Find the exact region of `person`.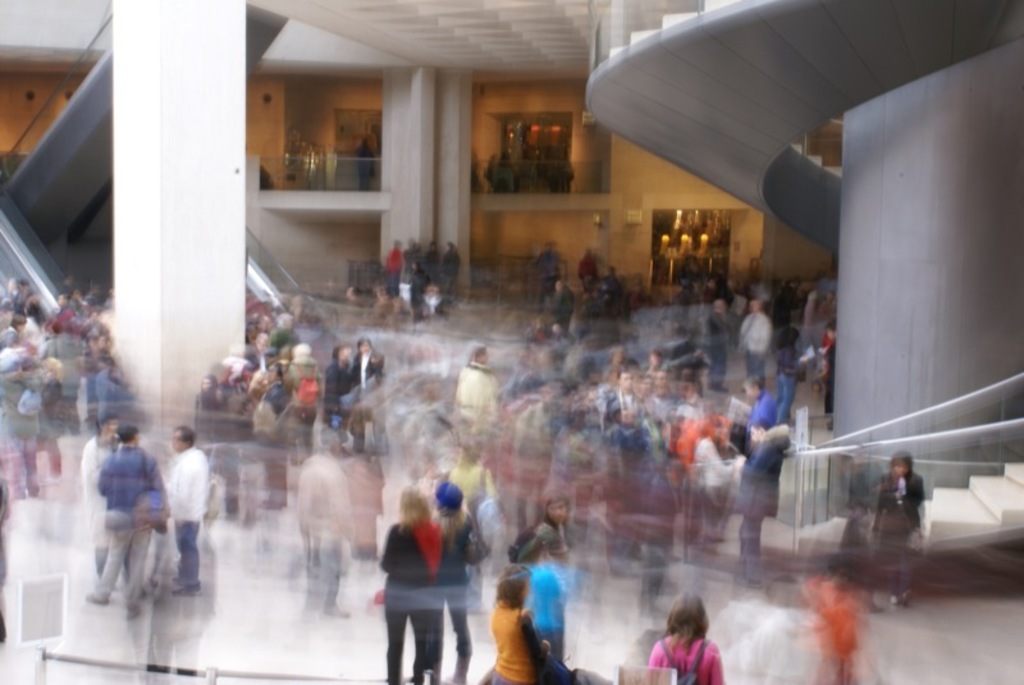
Exact region: [159,419,214,595].
